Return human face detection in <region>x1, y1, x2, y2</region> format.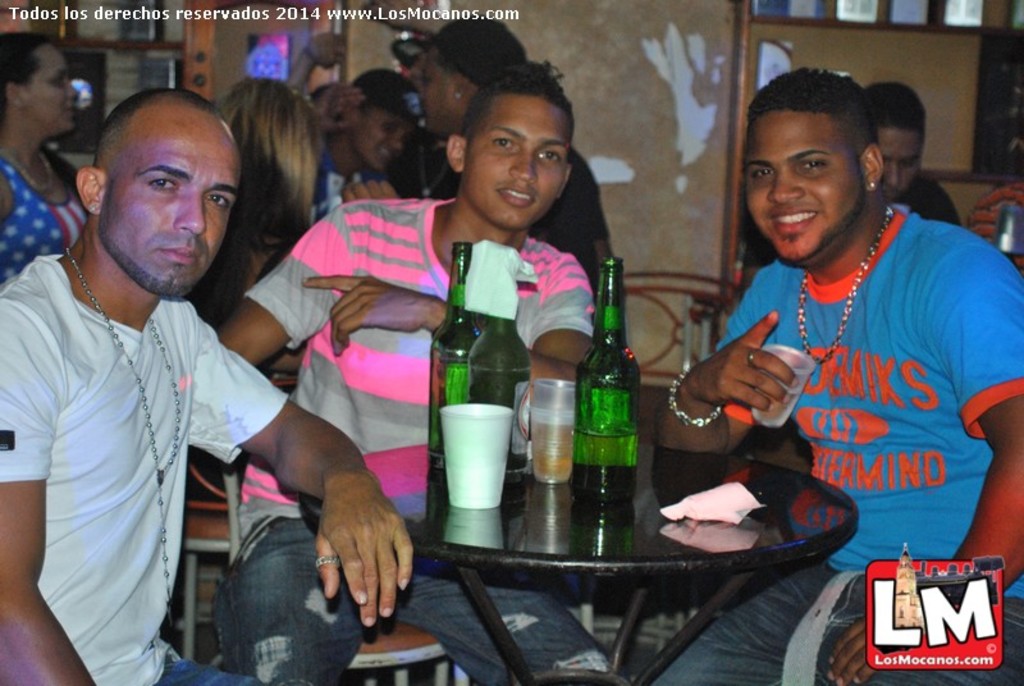
<region>23, 49, 84, 133</region>.
